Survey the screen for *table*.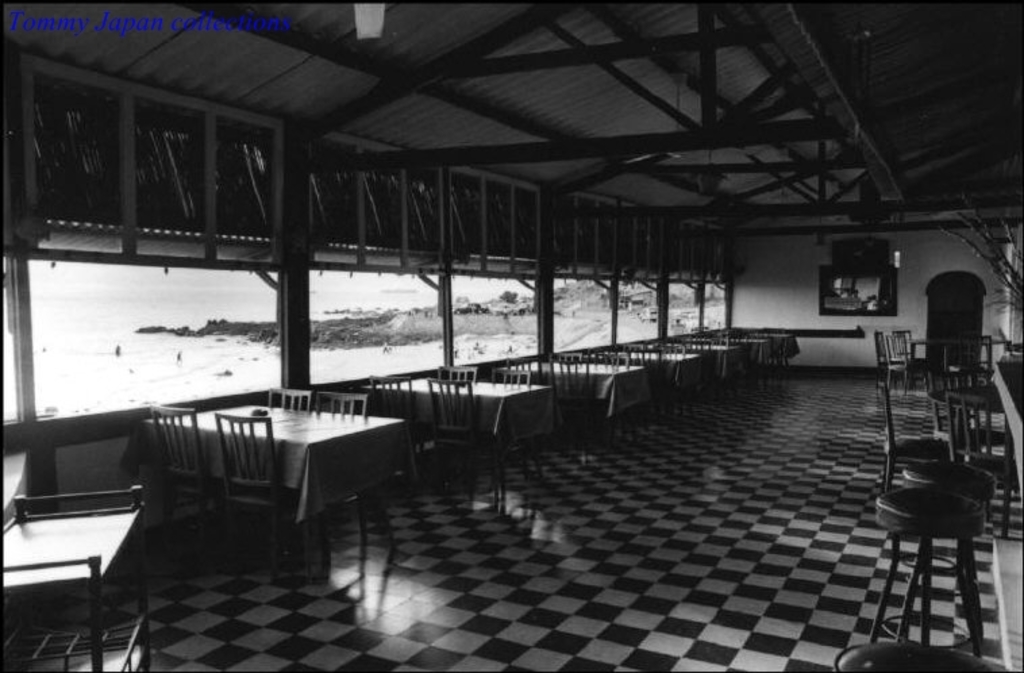
Survey found: <region>915, 338, 1010, 366</region>.
